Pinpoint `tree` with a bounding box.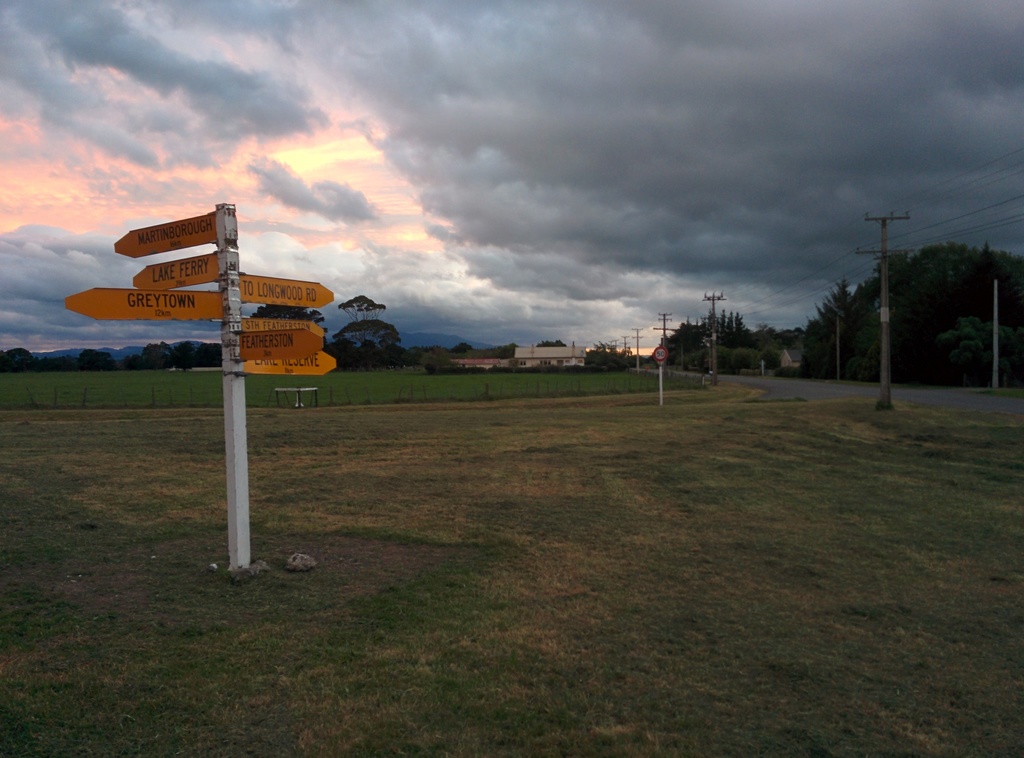
(345,295,385,342).
